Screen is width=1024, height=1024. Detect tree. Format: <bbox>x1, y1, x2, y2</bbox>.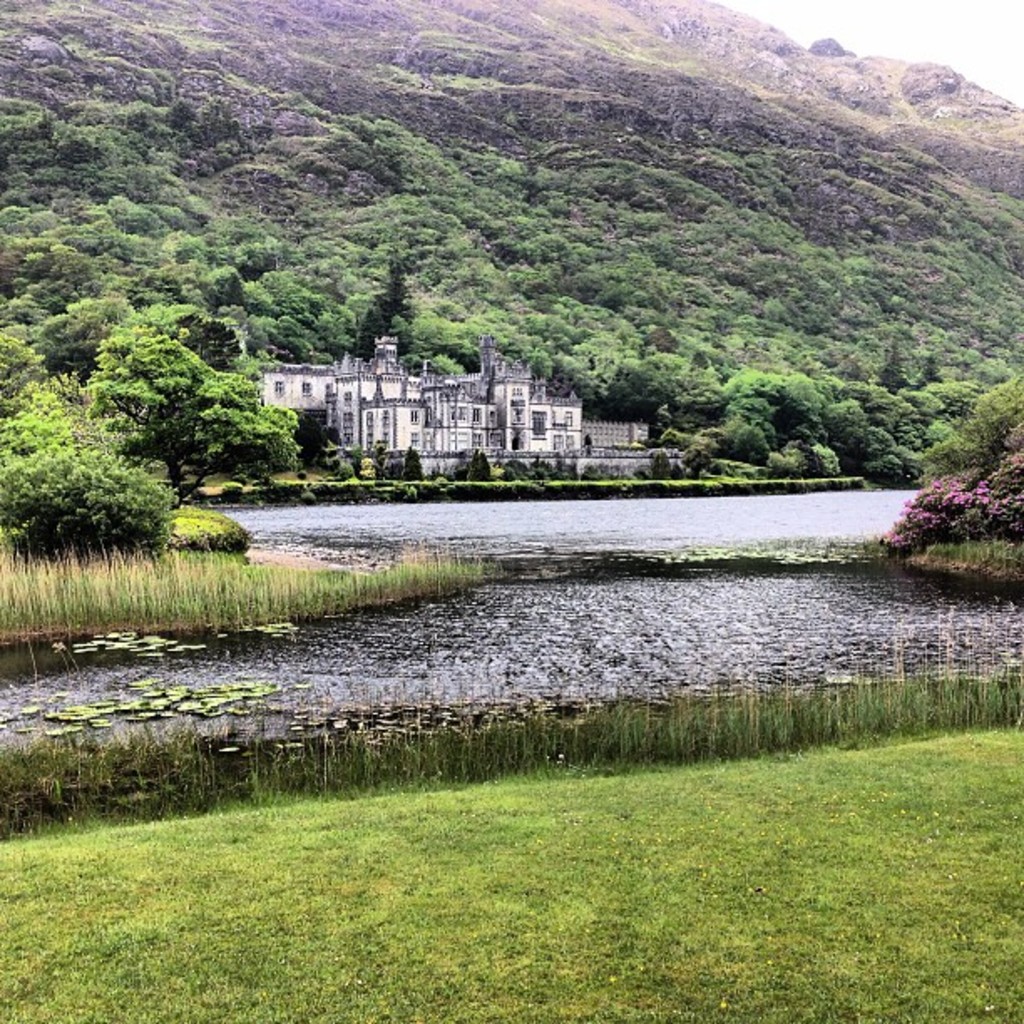
<bbox>0, 197, 104, 366</bbox>.
